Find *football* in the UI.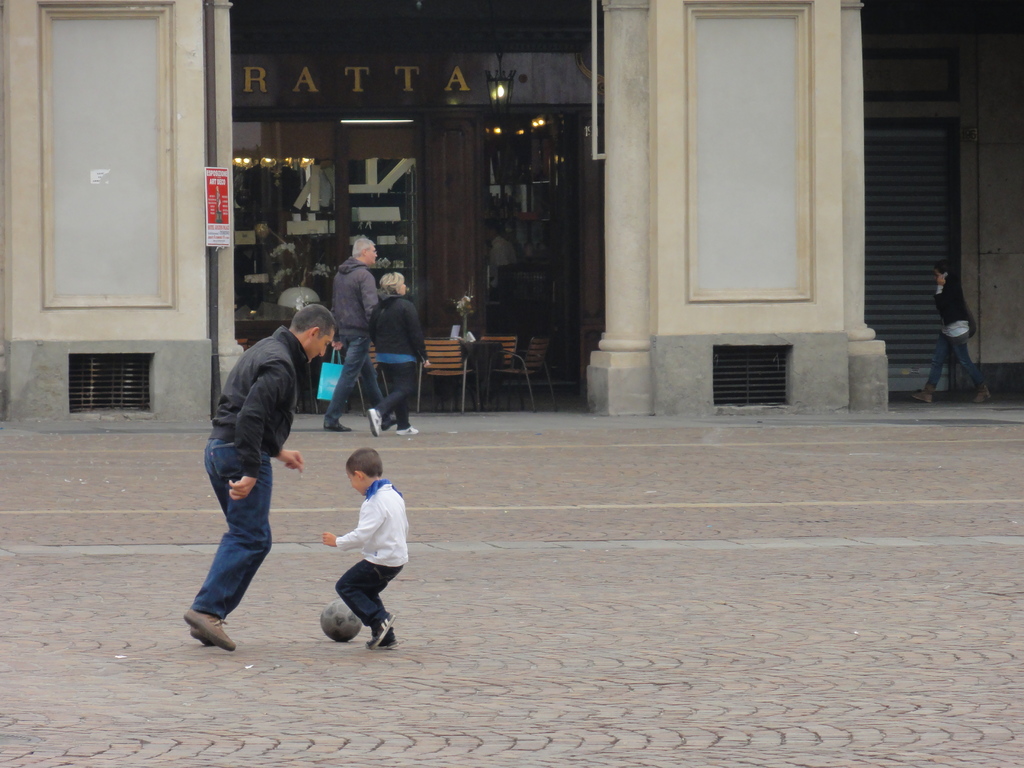
UI element at bbox=(317, 597, 360, 645).
